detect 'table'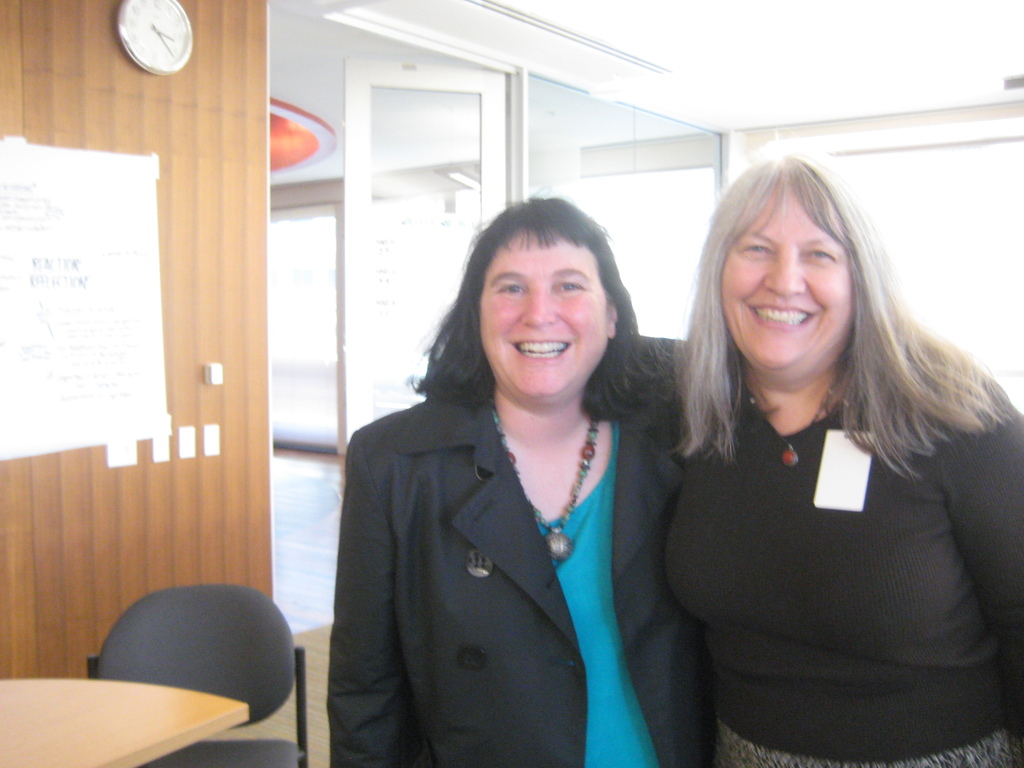
[1, 682, 250, 767]
